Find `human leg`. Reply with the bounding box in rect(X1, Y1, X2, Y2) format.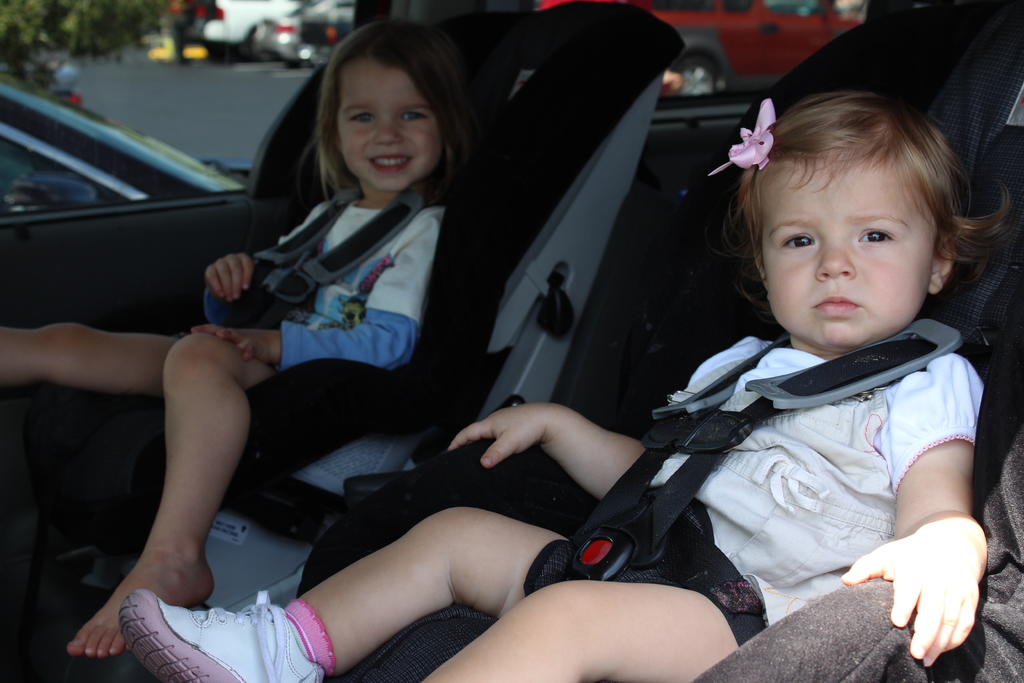
rect(66, 335, 282, 657).
